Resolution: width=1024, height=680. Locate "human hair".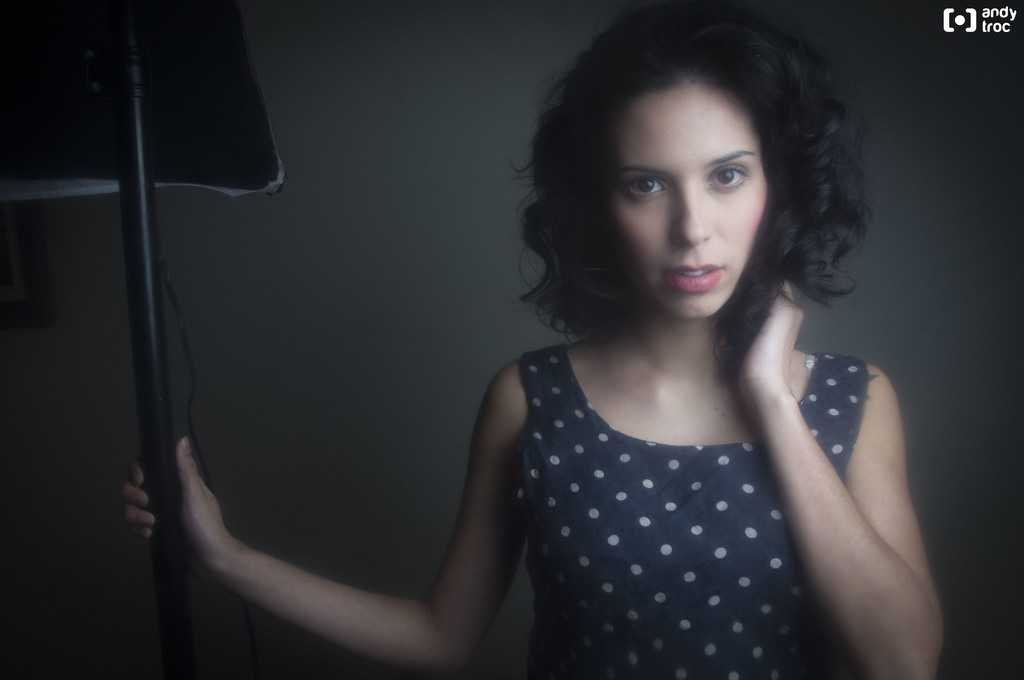
{"x1": 540, "y1": 29, "x2": 868, "y2": 366}.
